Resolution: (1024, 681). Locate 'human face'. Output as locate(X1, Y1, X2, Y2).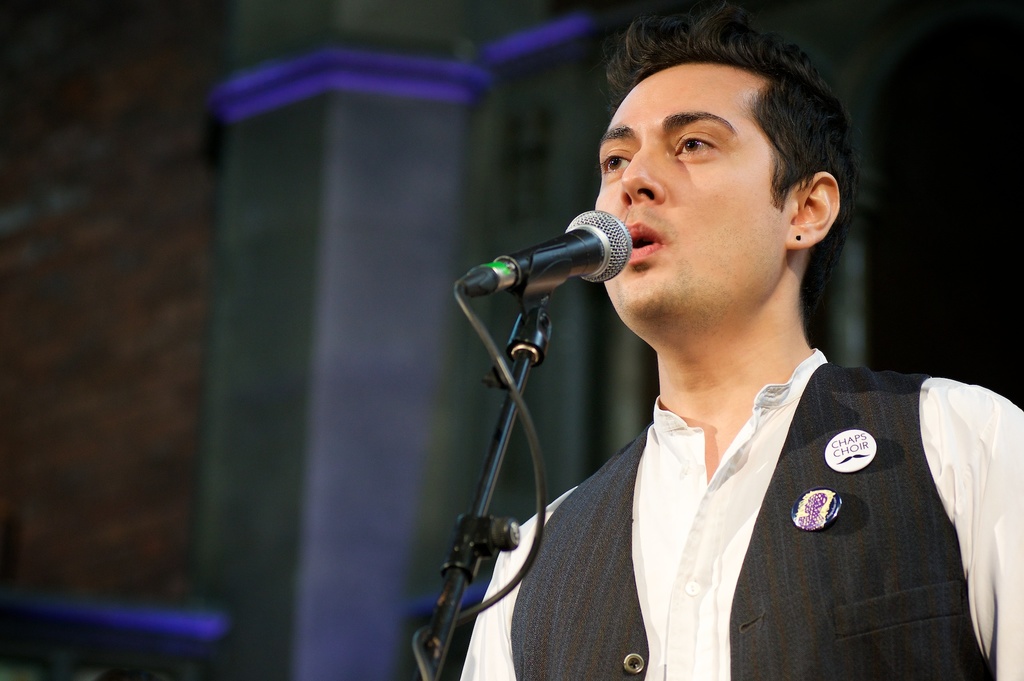
locate(595, 68, 791, 319).
